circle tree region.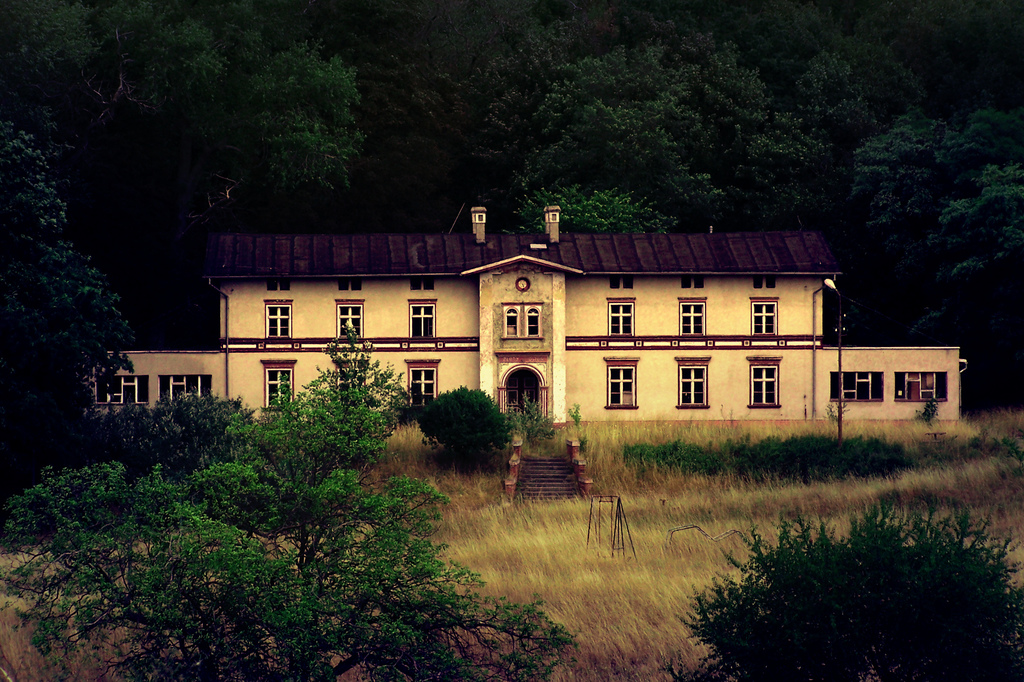
Region: locate(418, 383, 507, 459).
